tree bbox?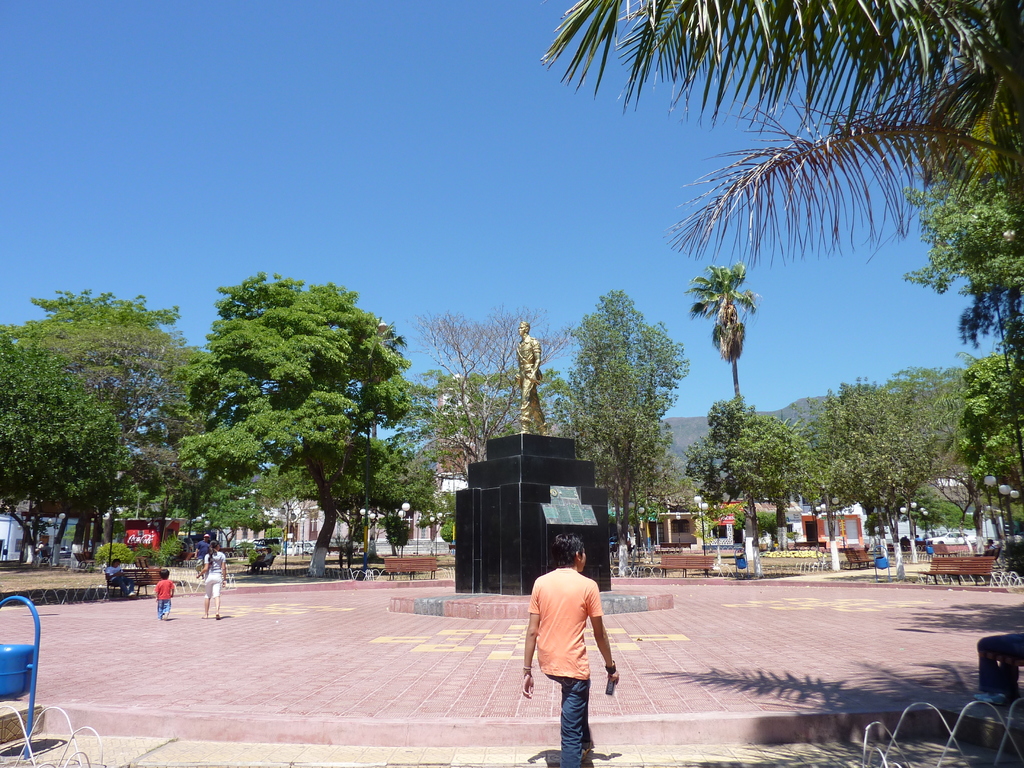
box(676, 261, 763, 416)
